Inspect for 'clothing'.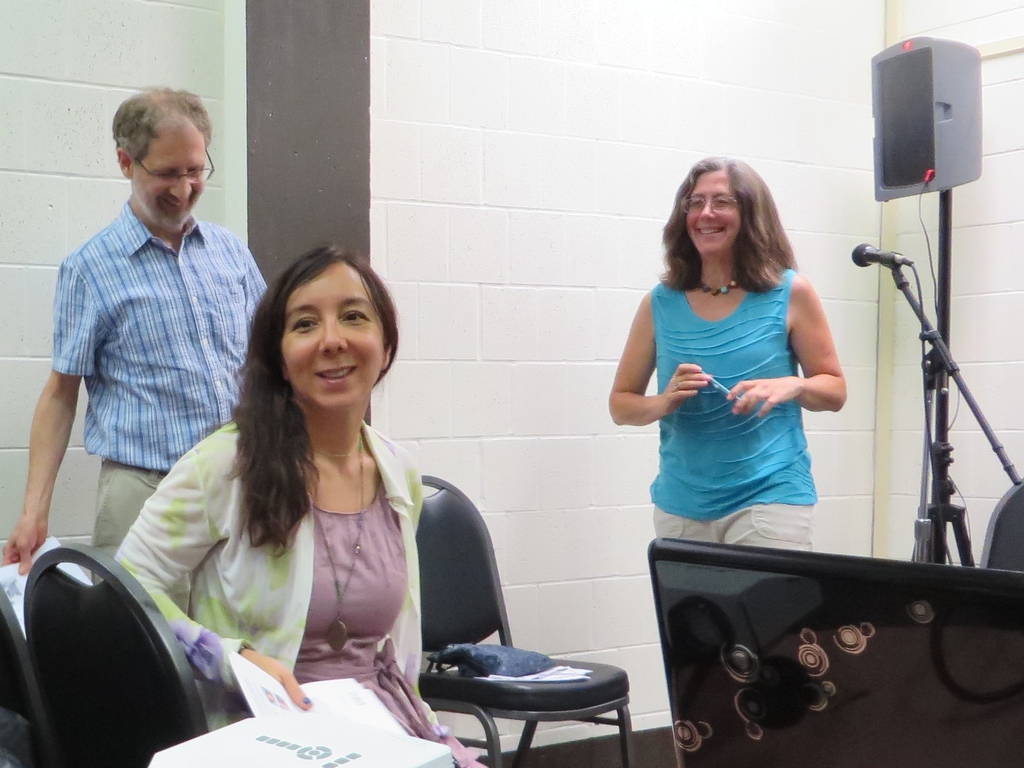
Inspection: 646/256/820/557.
